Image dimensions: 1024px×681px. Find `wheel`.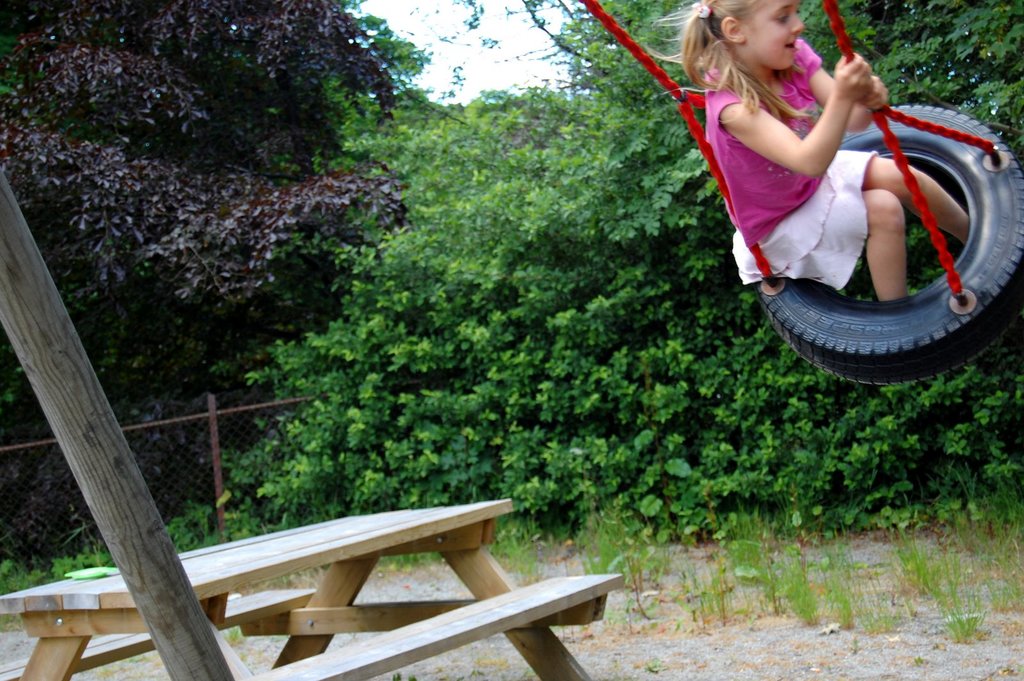
{"x1": 755, "y1": 102, "x2": 1023, "y2": 389}.
